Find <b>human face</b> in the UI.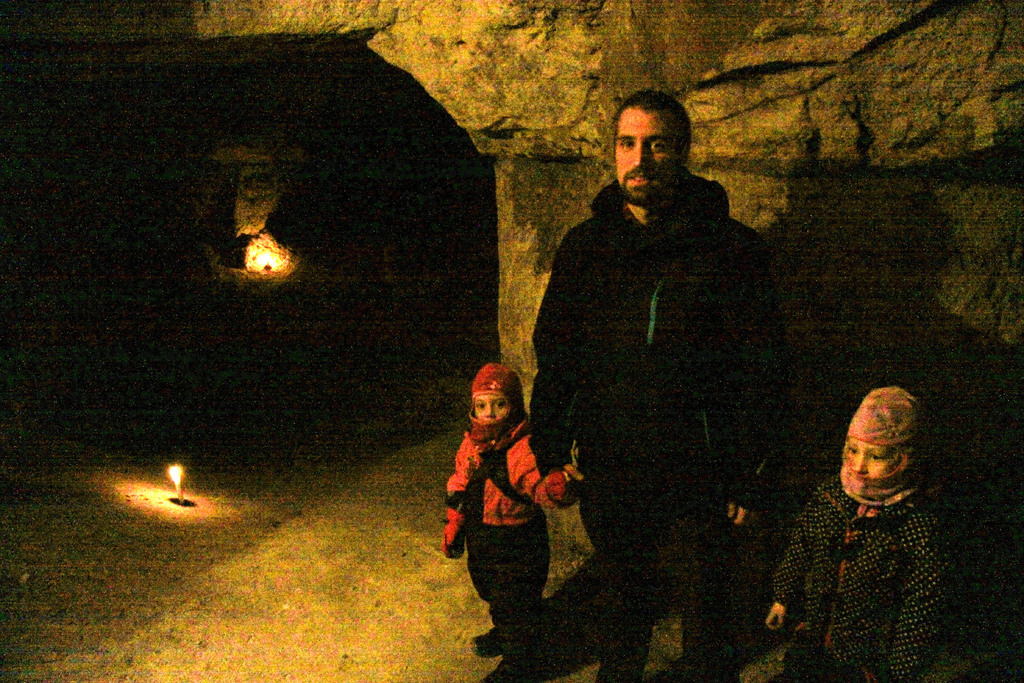
UI element at left=609, top=106, right=684, bottom=208.
